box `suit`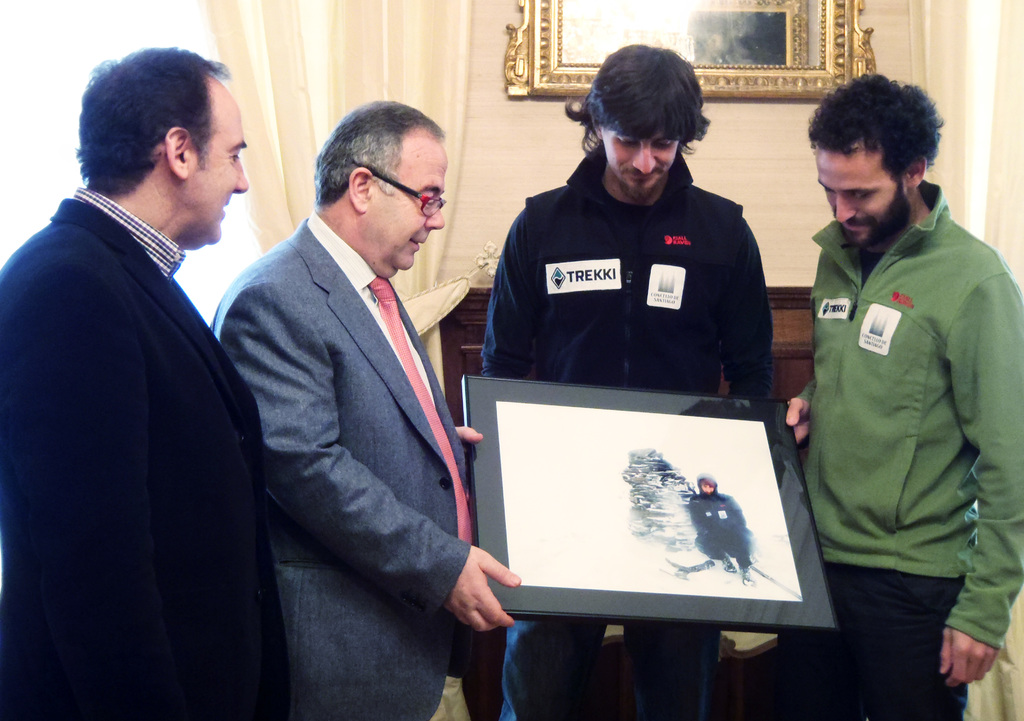
bbox=(0, 183, 290, 720)
